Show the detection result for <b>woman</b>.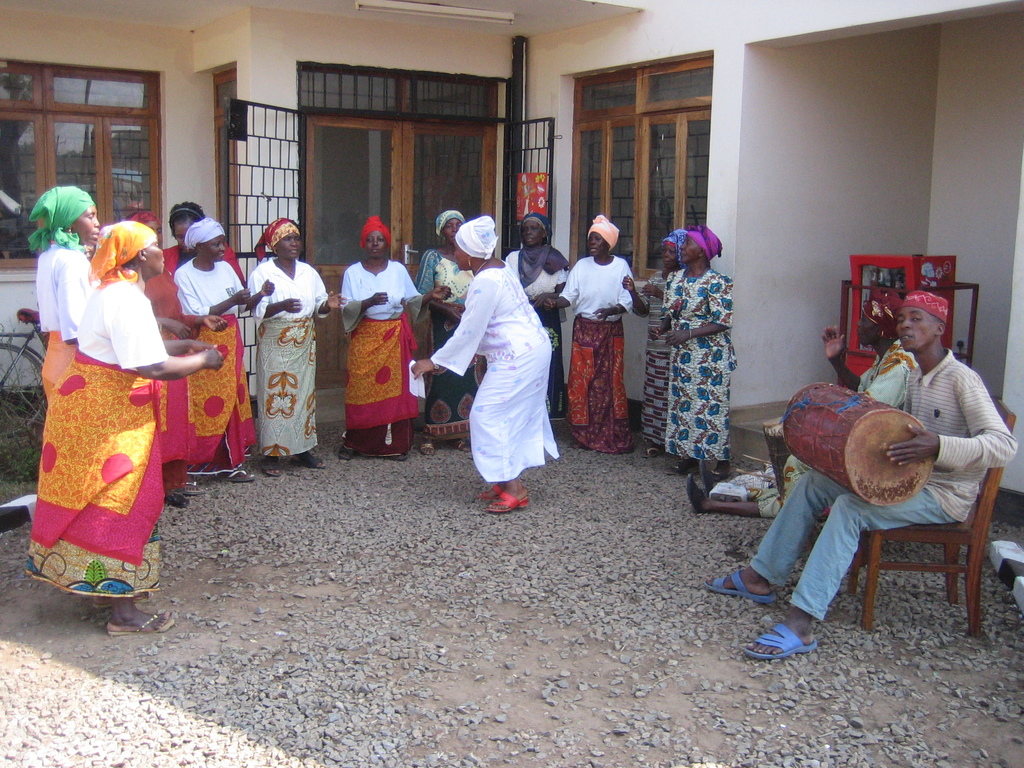
<region>406, 207, 572, 515</region>.
